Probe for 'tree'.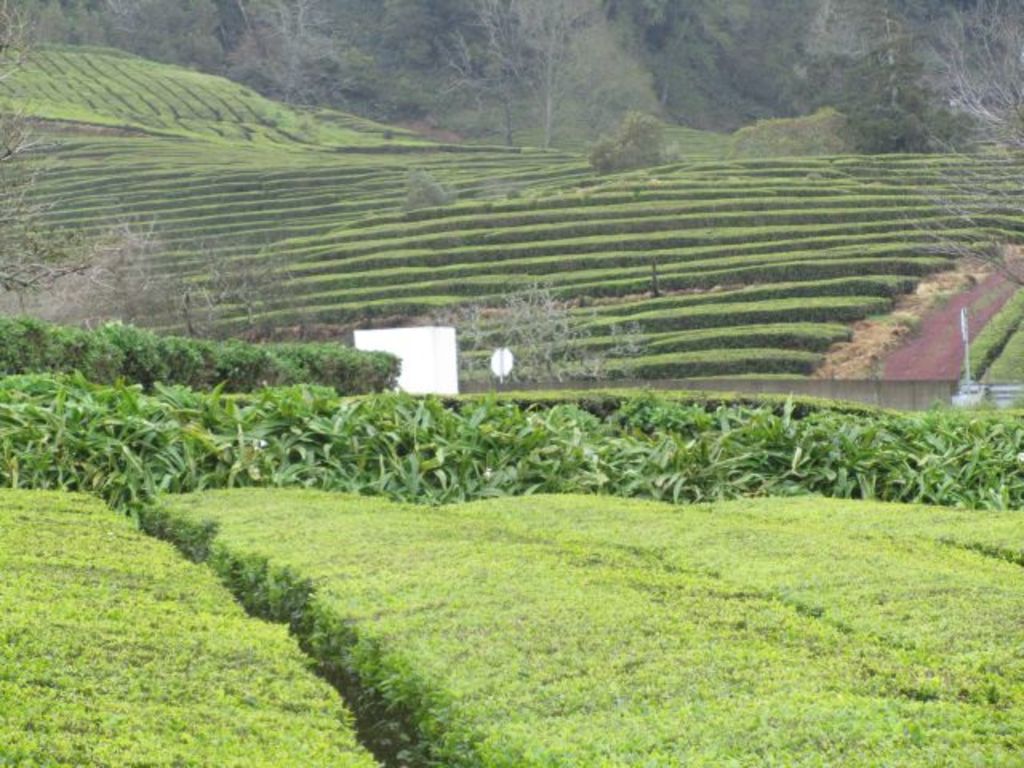
Probe result: [429, 0, 592, 149].
